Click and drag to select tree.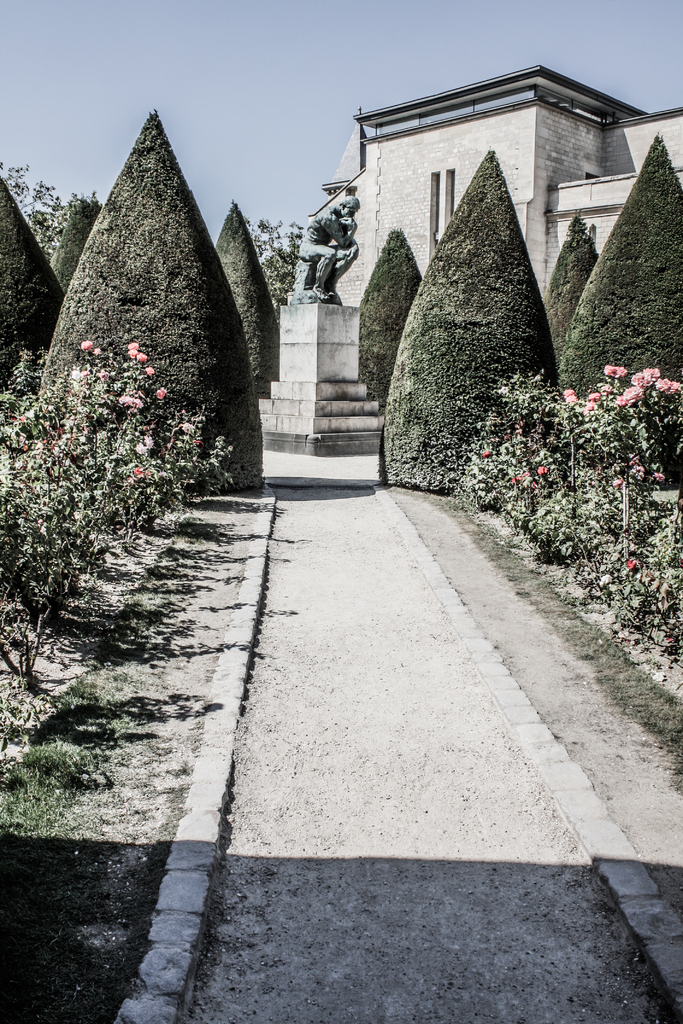
Selection: <bbox>33, 106, 267, 495</bbox>.
